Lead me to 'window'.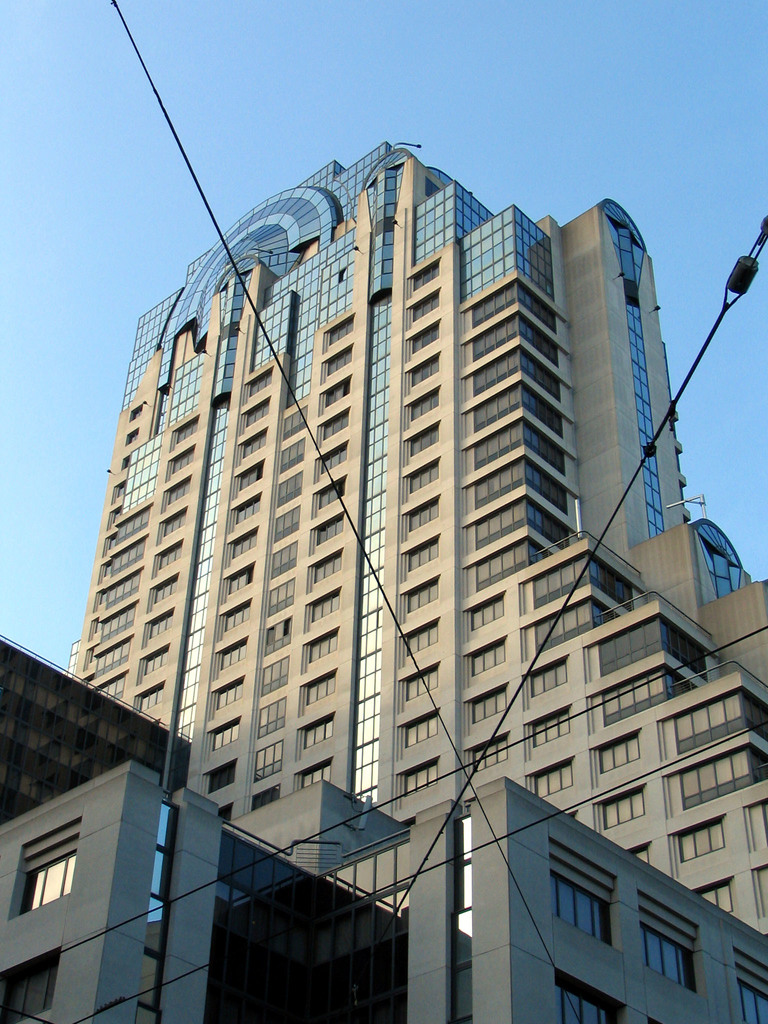
Lead to Rect(408, 537, 438, 570).
